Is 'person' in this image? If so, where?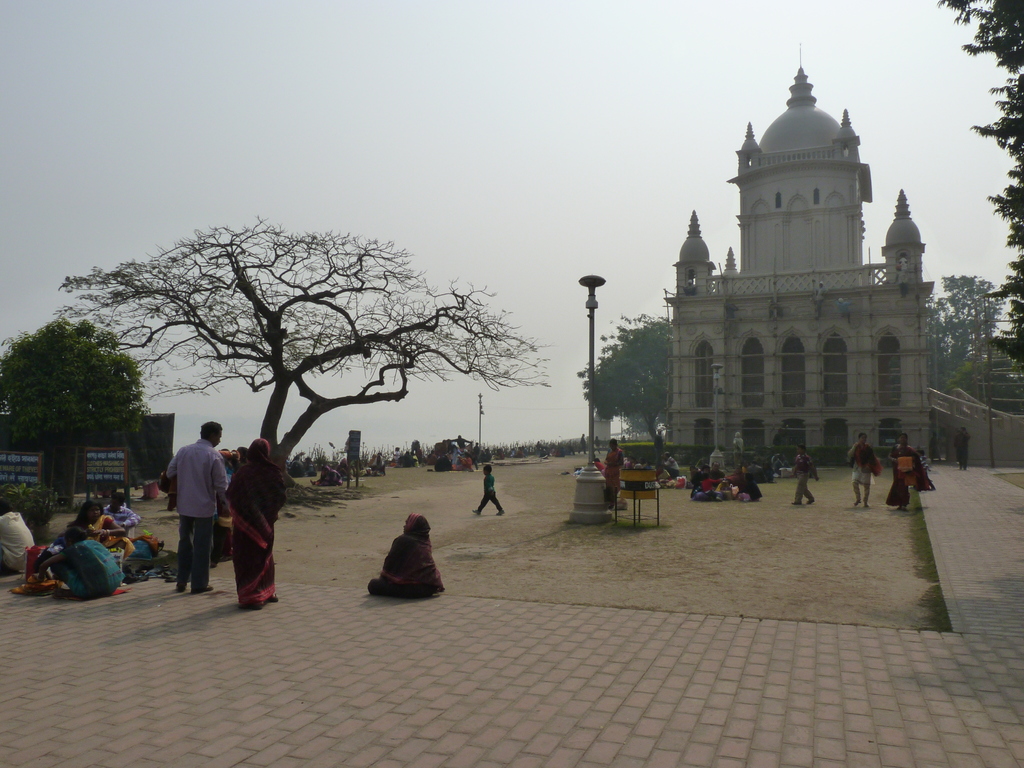
Yes, at 164:422:233:593.
